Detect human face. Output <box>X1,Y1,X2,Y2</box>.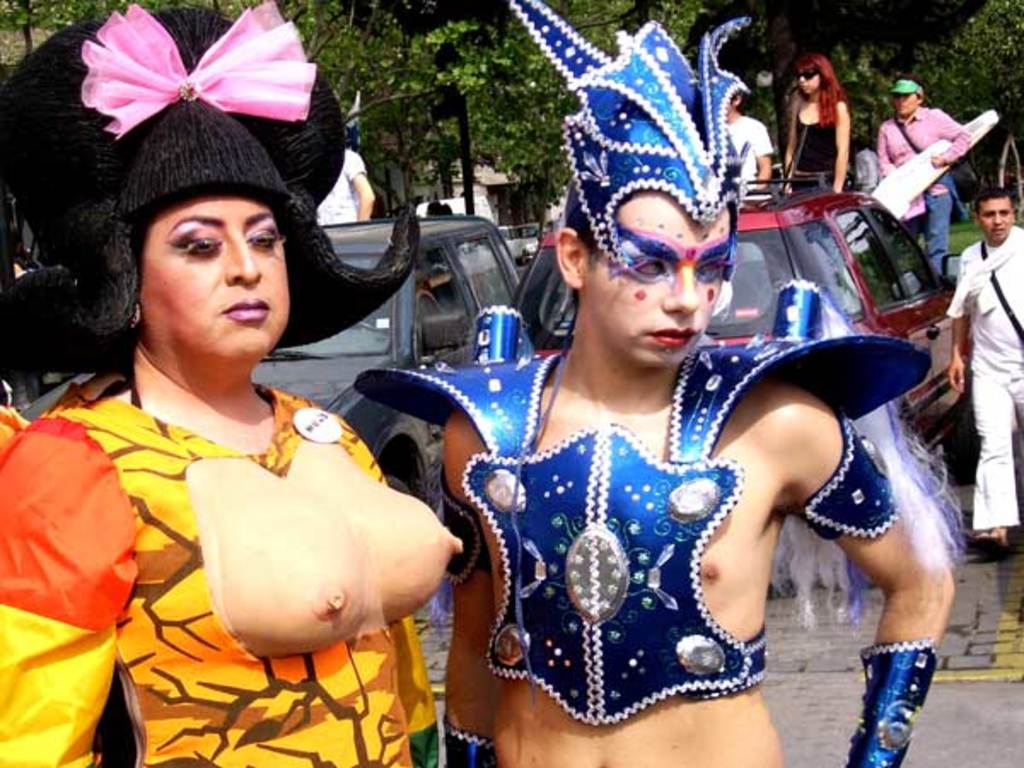
<box>135,193,287,357</box>.
